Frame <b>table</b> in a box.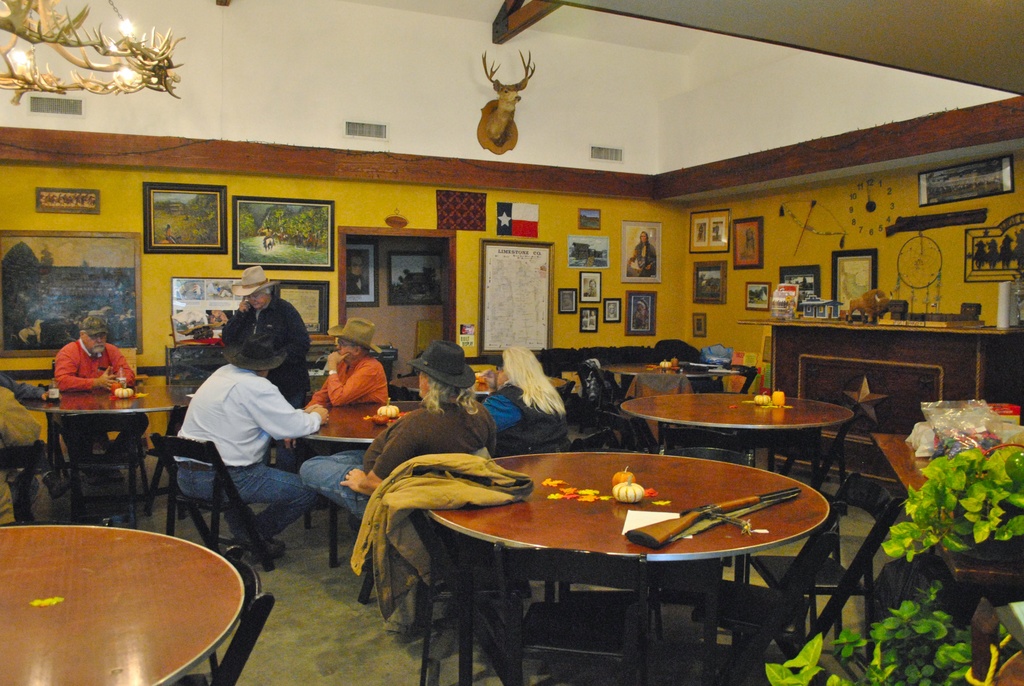
pyautogui.locateOnScreen(20, 382, 200, 507).
